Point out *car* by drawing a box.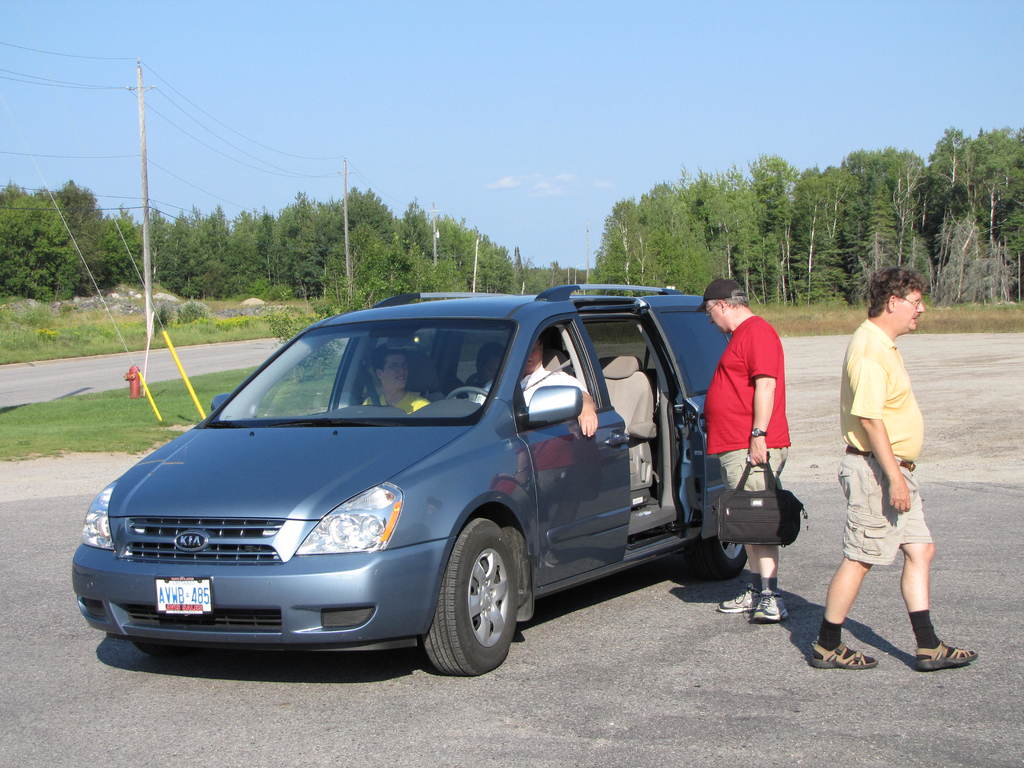
l=60, t=276, r=739, b=687.
